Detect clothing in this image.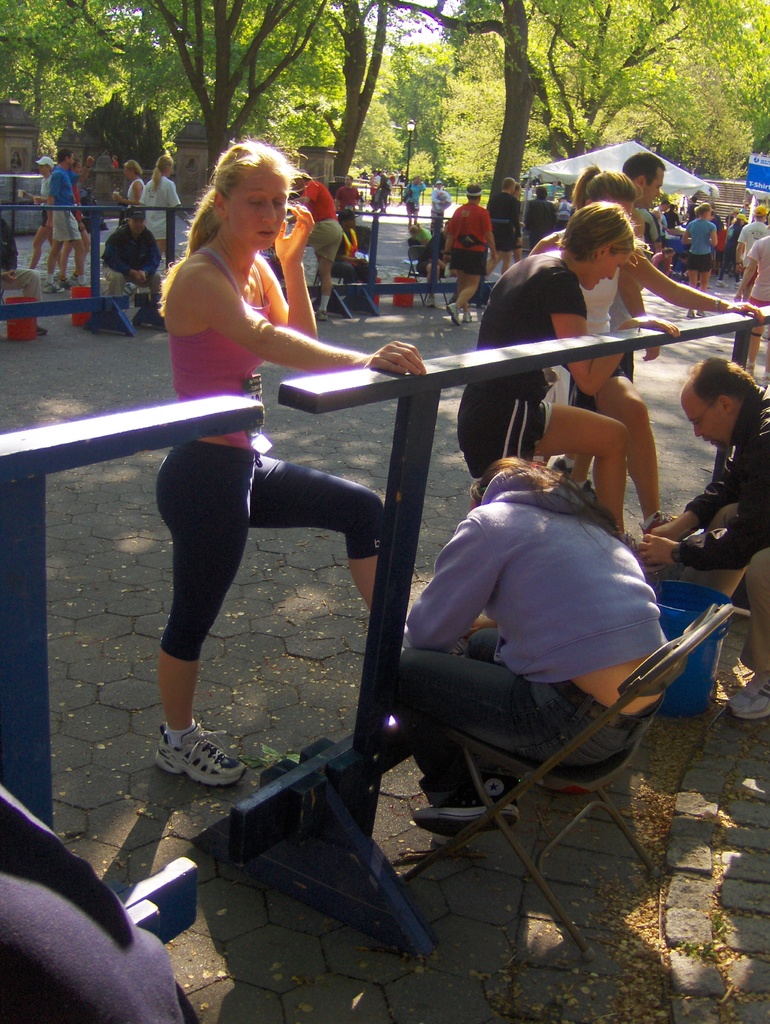
Detection: {"left": 0, "top": 216, "right": 42, "bottom": 301}.
